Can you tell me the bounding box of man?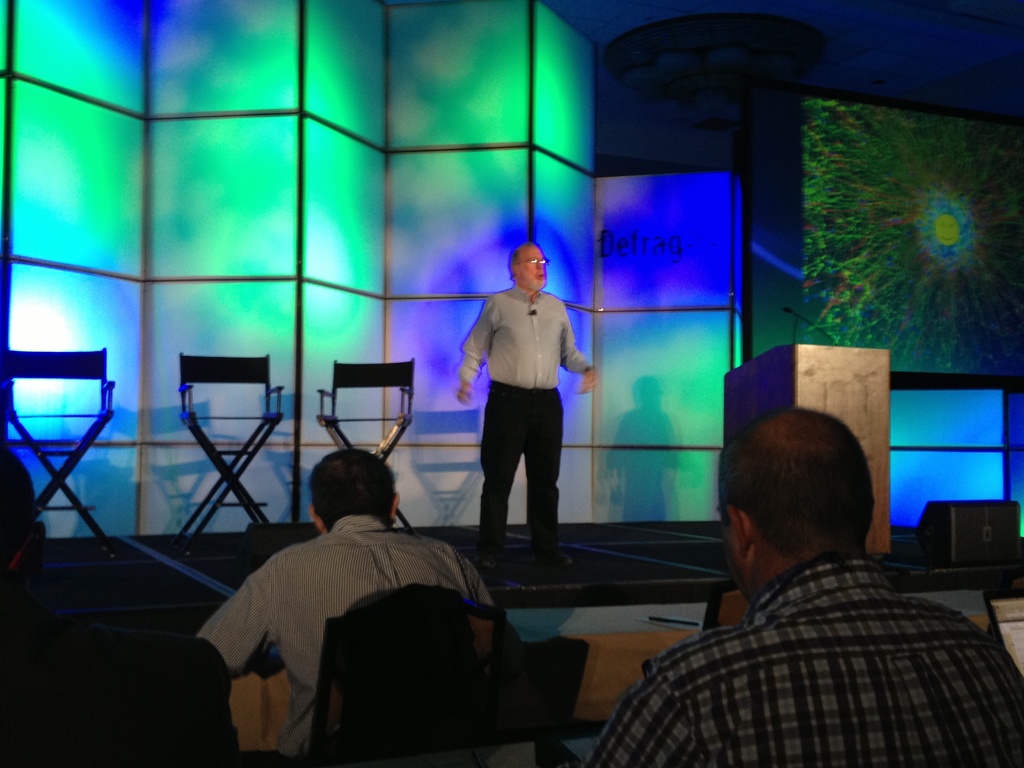
{"x1": 196, "y1": 442, "x2": 501, "y2": 767}.
